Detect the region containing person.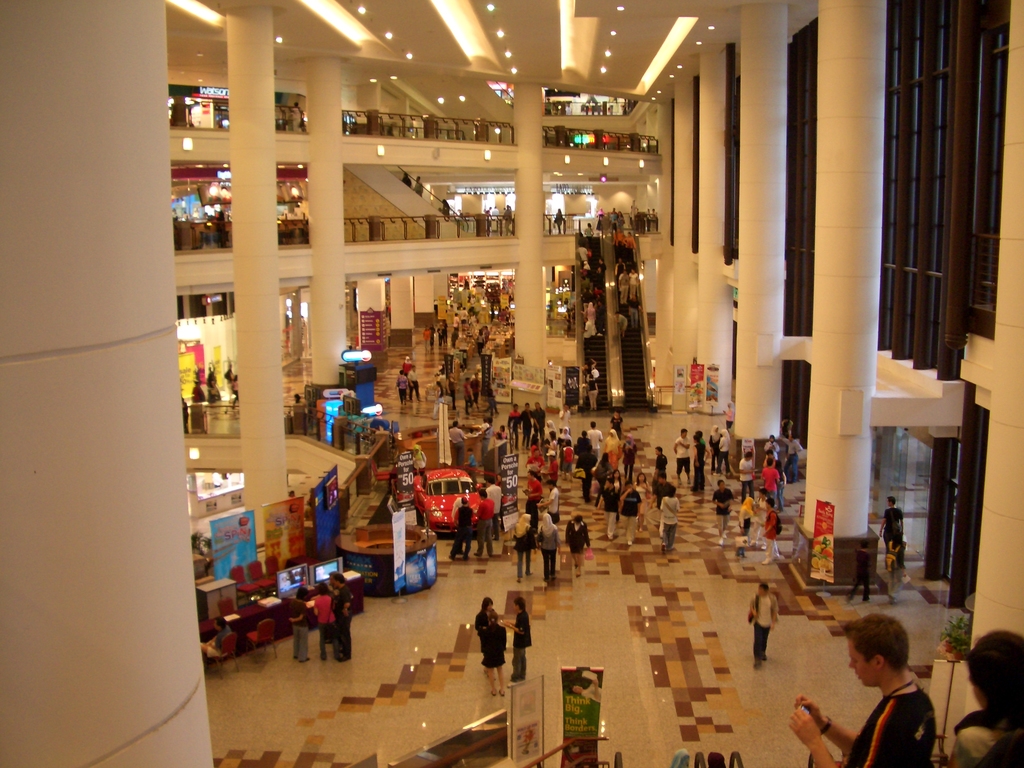
609/410/625/436.
